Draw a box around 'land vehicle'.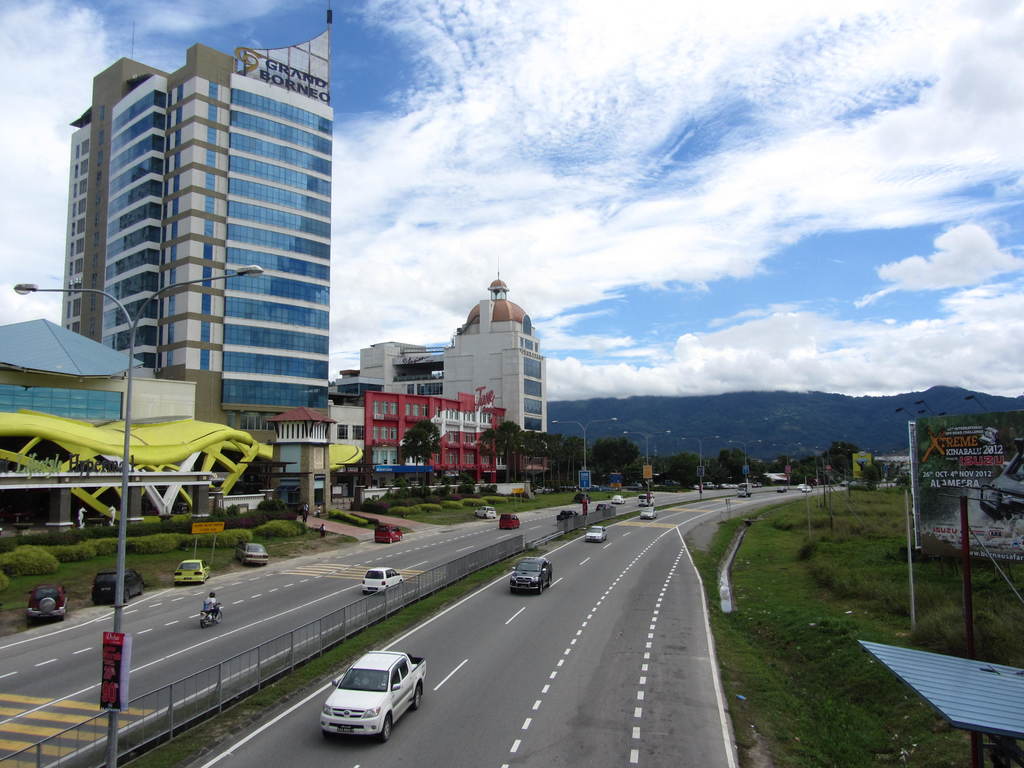
Rect(639, 507, 654, 519).
